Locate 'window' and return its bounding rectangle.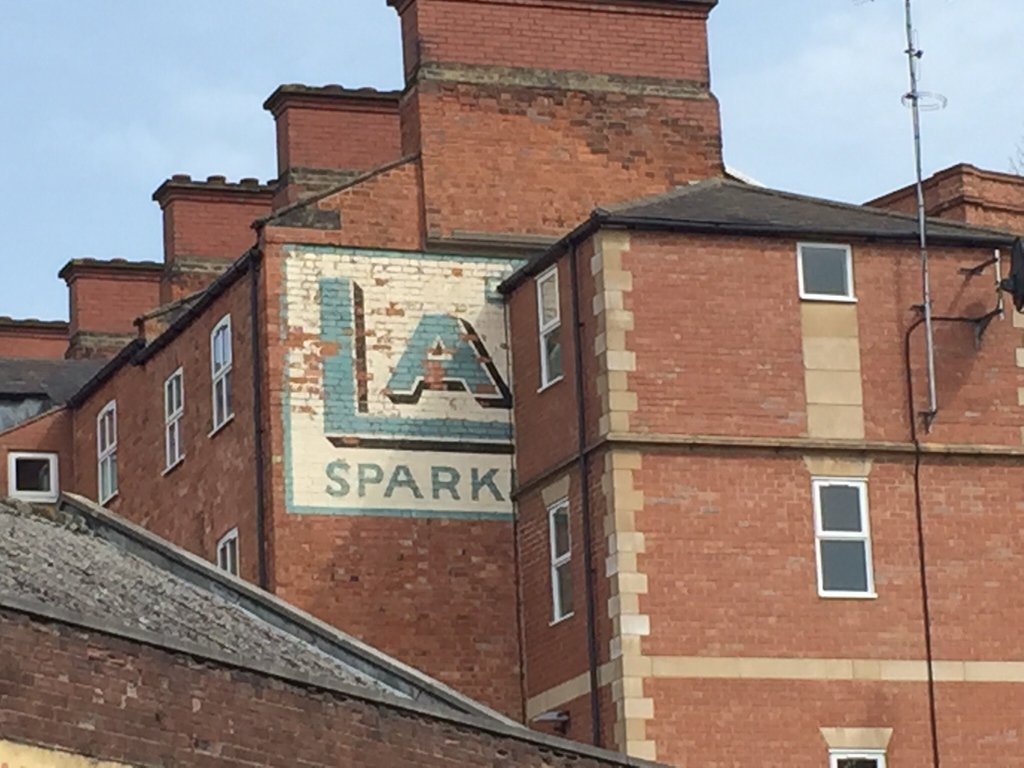
{"left": 813, "top": 470, "right": 888, "bottom": 598}.
